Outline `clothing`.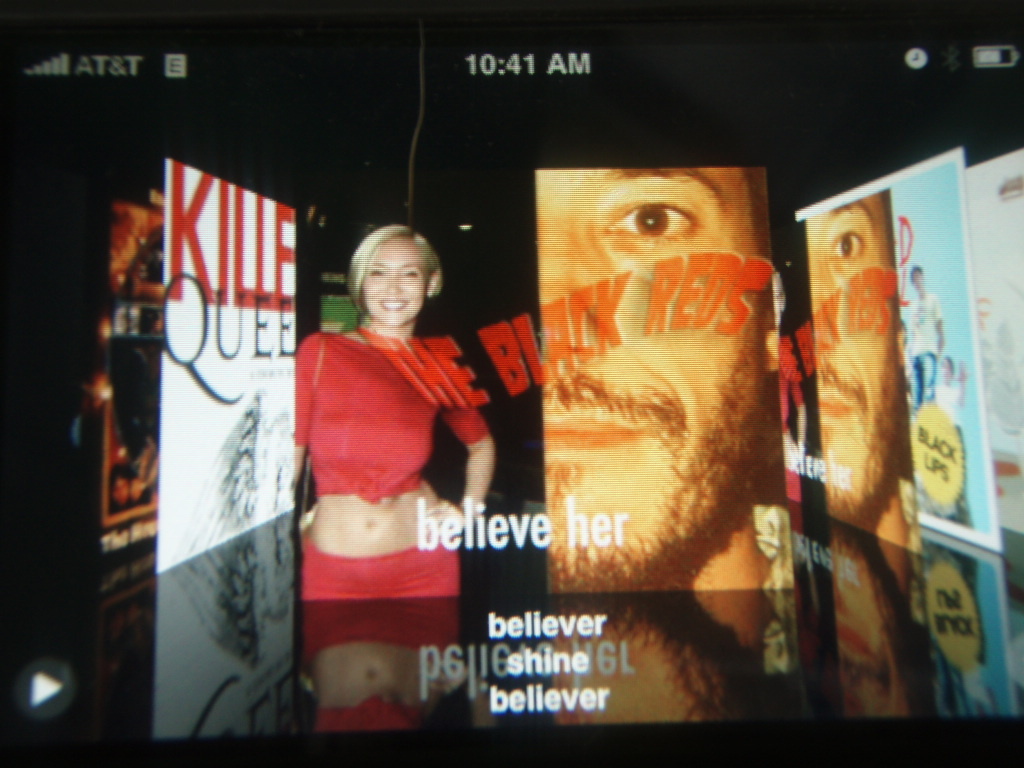
Outline: rect(299, 292, 482, 654).
